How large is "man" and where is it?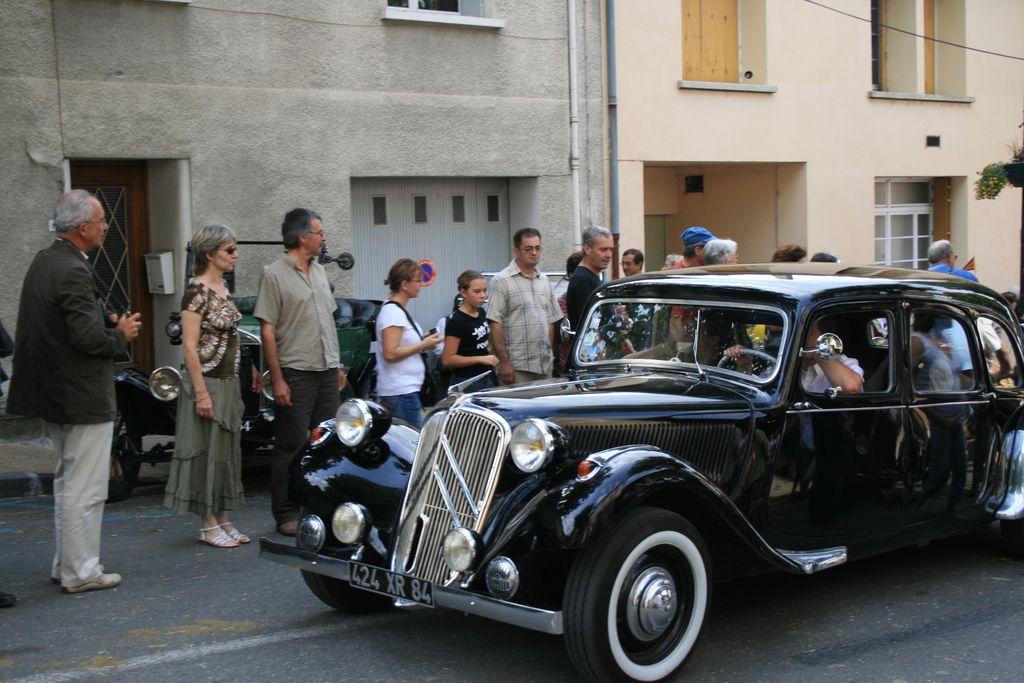
Bounding box: x1=254 y1=208 x2=337 y2=531.
